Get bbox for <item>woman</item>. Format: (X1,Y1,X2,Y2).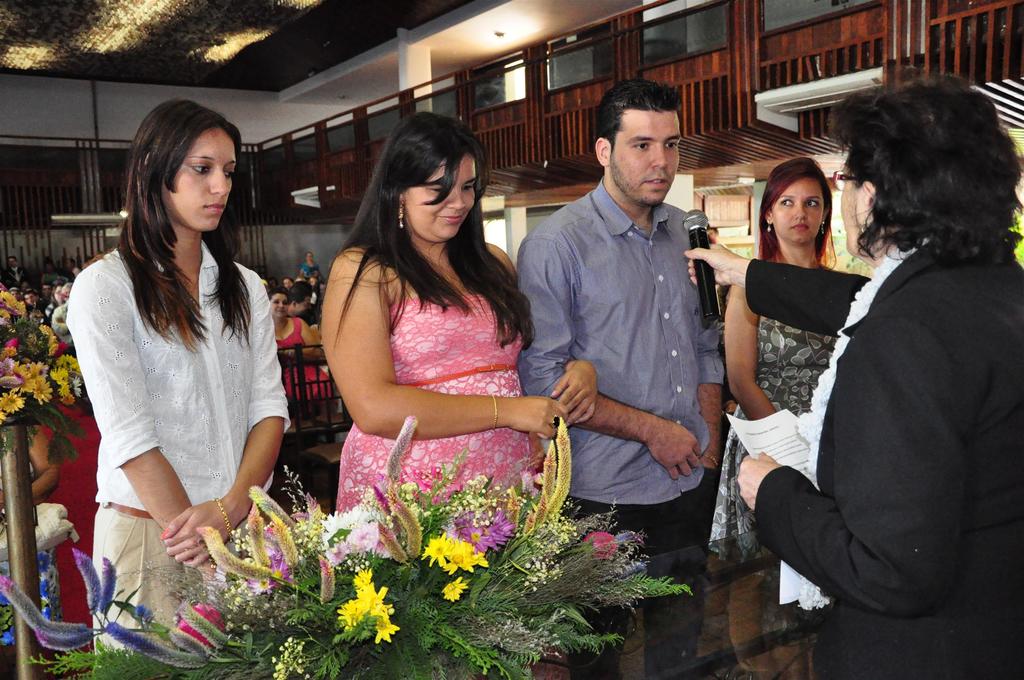
(0,379,103,655).
